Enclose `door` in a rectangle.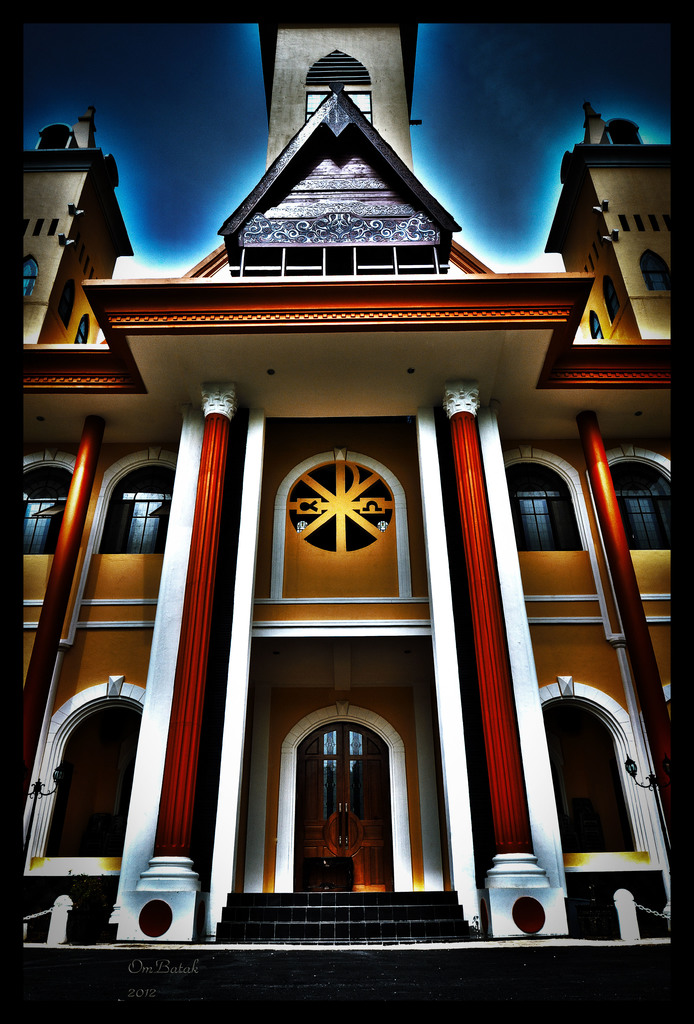
select_region(281, 724, 390, 904).
